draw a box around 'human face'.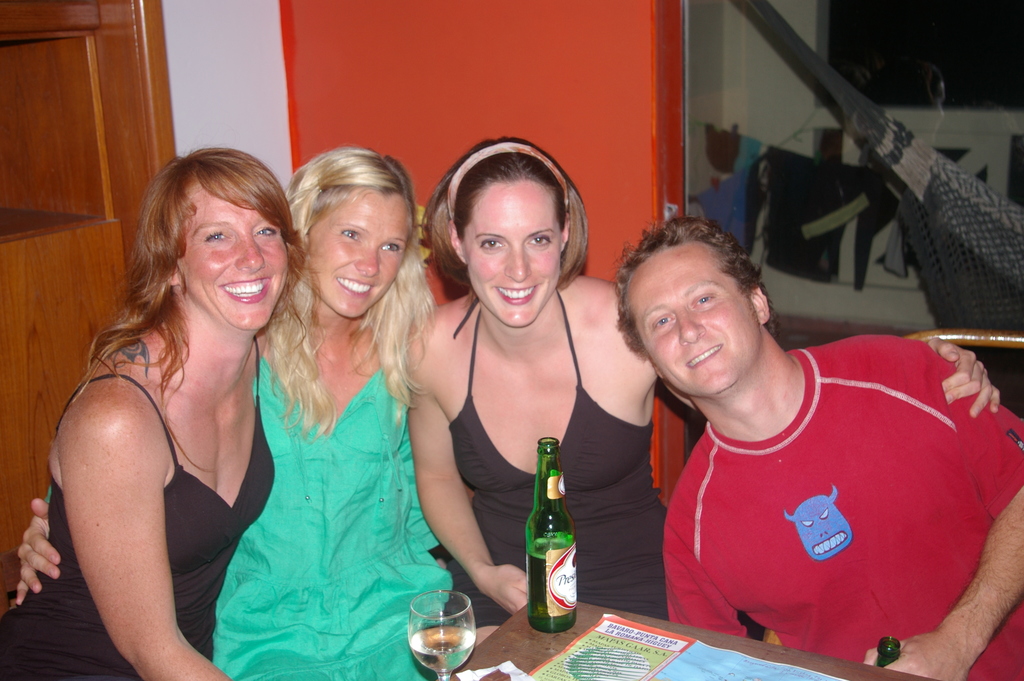
<region>180, 181, 291, 330</region>.
